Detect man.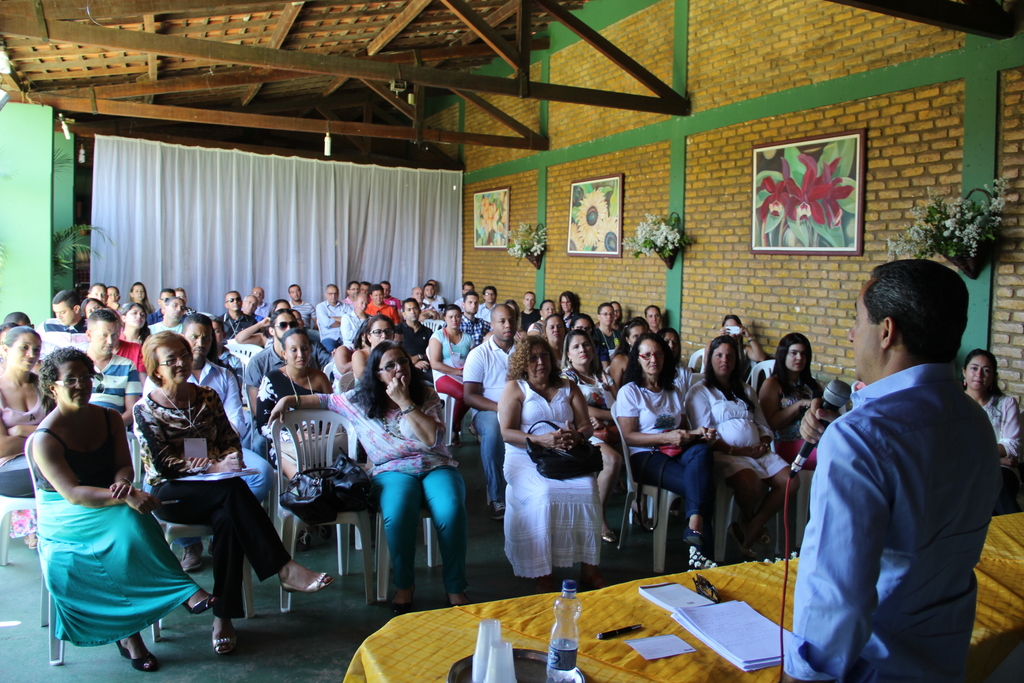
Detected at bbox(33, 292, 86, 369).
